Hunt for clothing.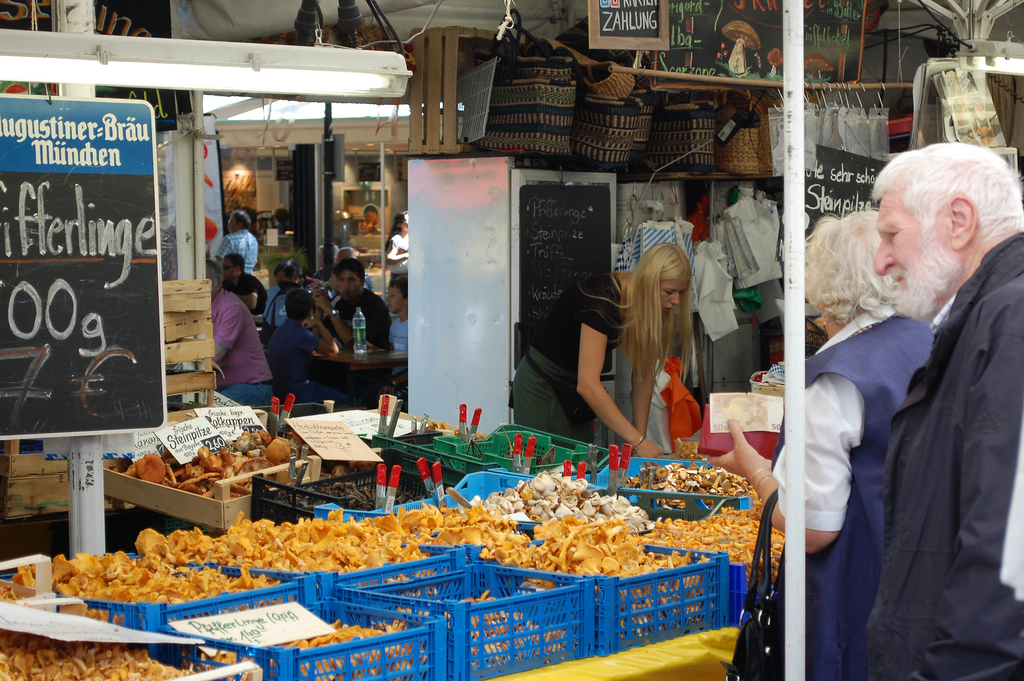
Hunted down at {"x1": 481, "y1": 285, "x2": 663, "y2": 473}.
